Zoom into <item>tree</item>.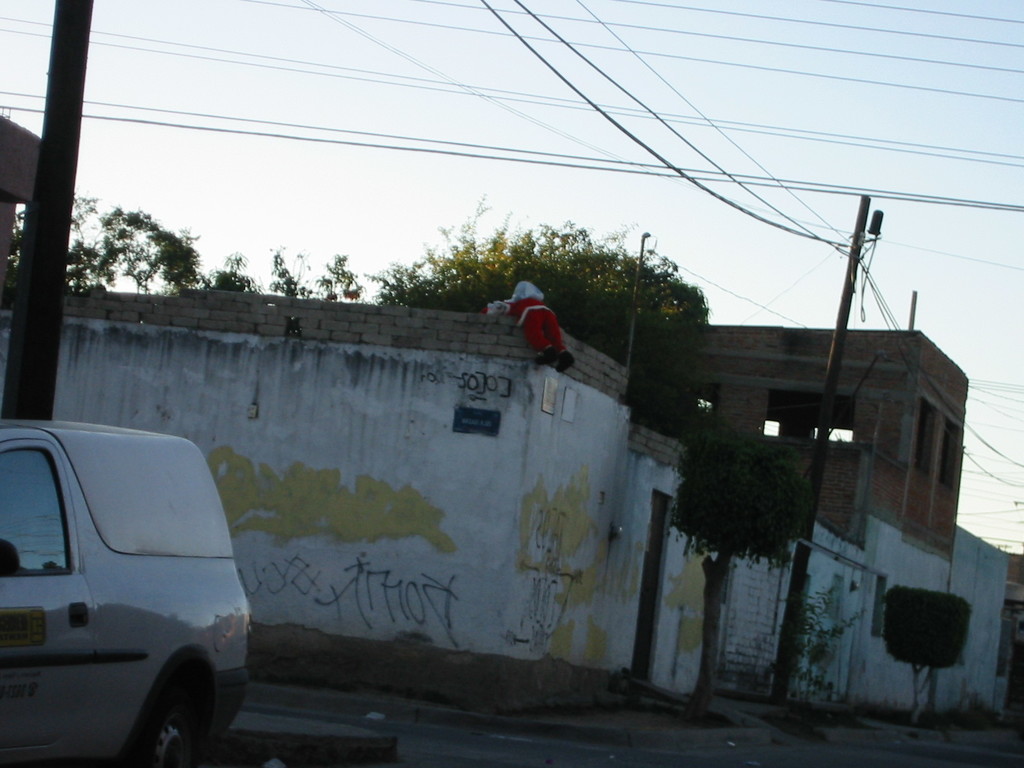
Zoom target: locate(881, 582, 965, 734).
